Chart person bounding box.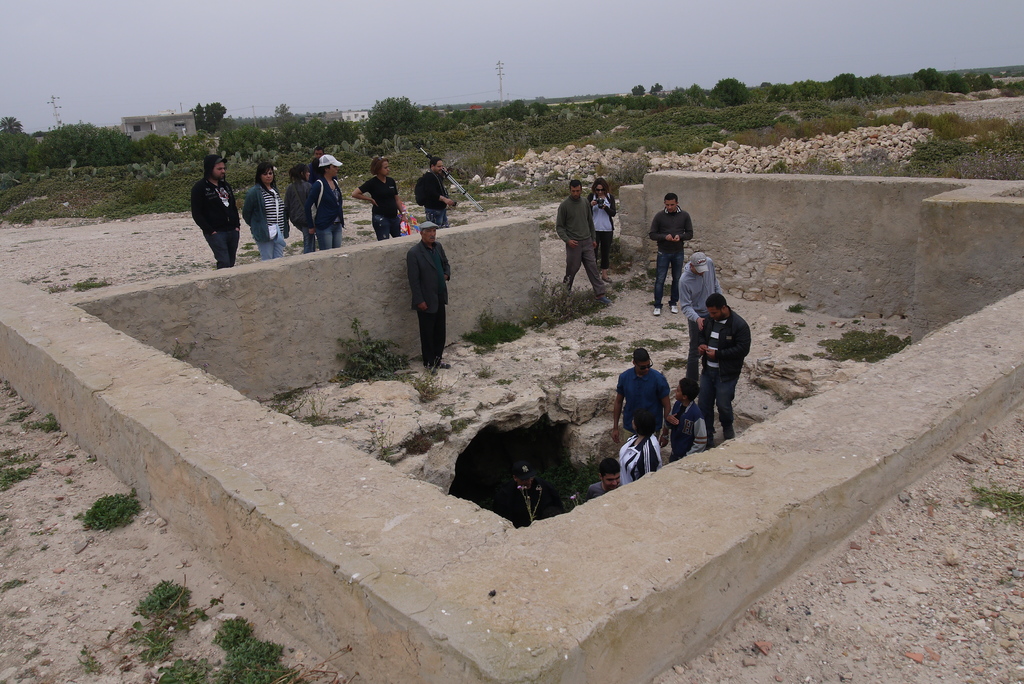
Charted: (670, 375, 700, 451).
